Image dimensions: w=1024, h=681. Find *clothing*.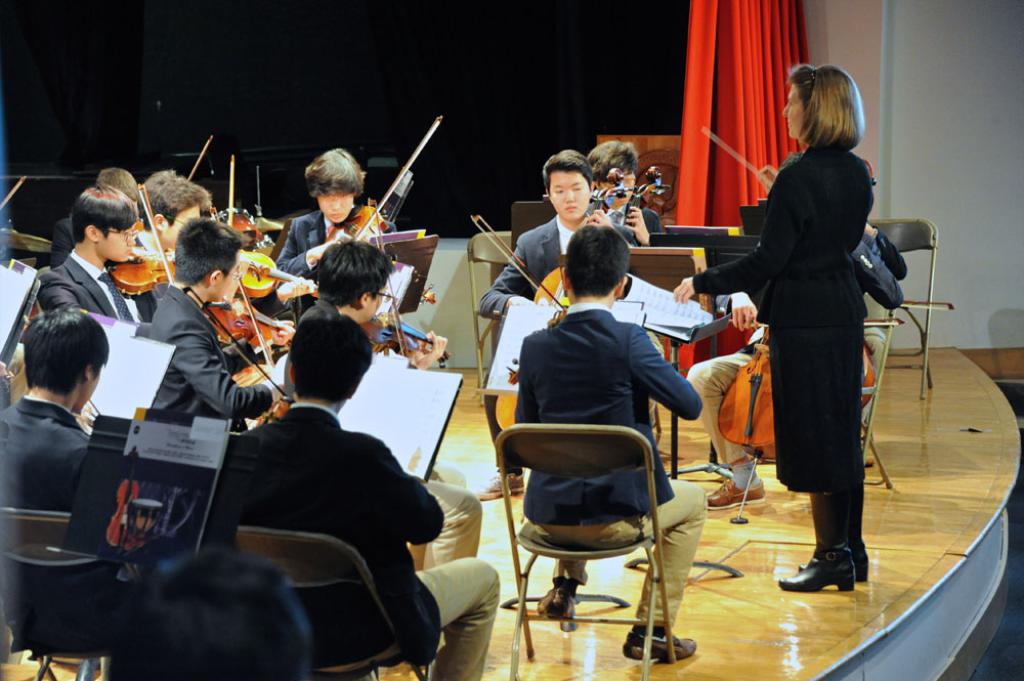
[x1=484, y1=211, x2=604, y2=487].
